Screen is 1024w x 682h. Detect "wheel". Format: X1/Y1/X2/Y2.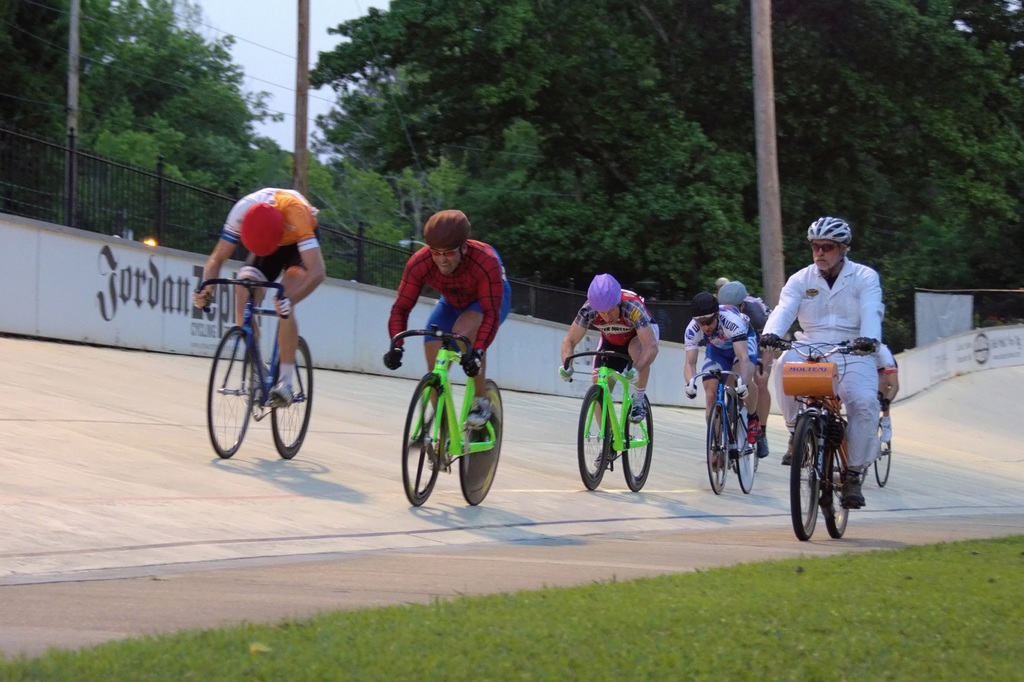
788/416/819/542.
